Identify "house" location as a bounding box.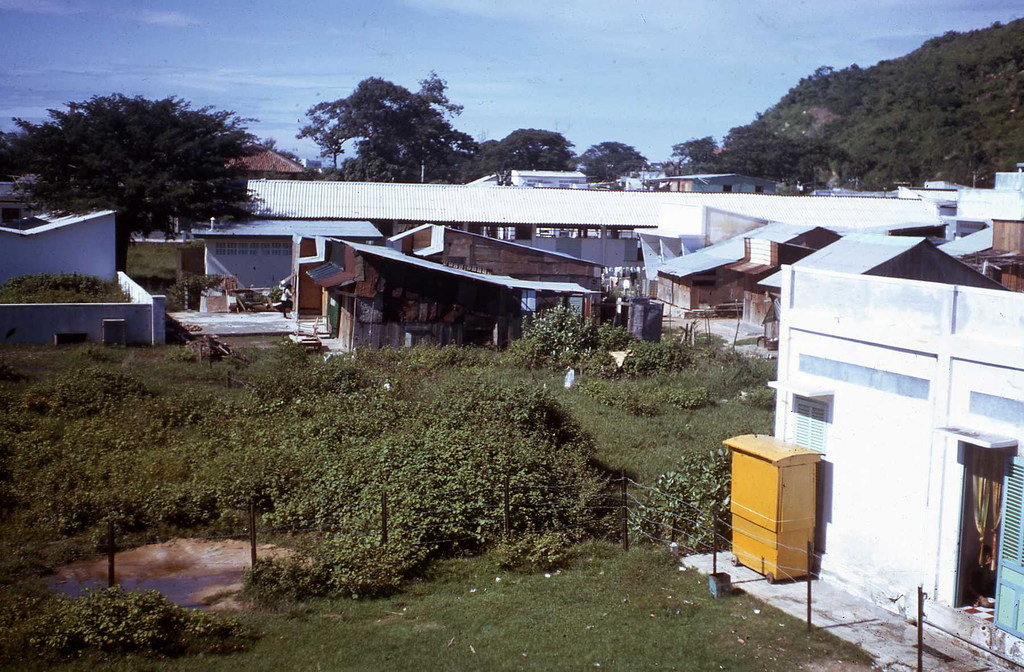
bbox=(607, 231, 657, 342).
